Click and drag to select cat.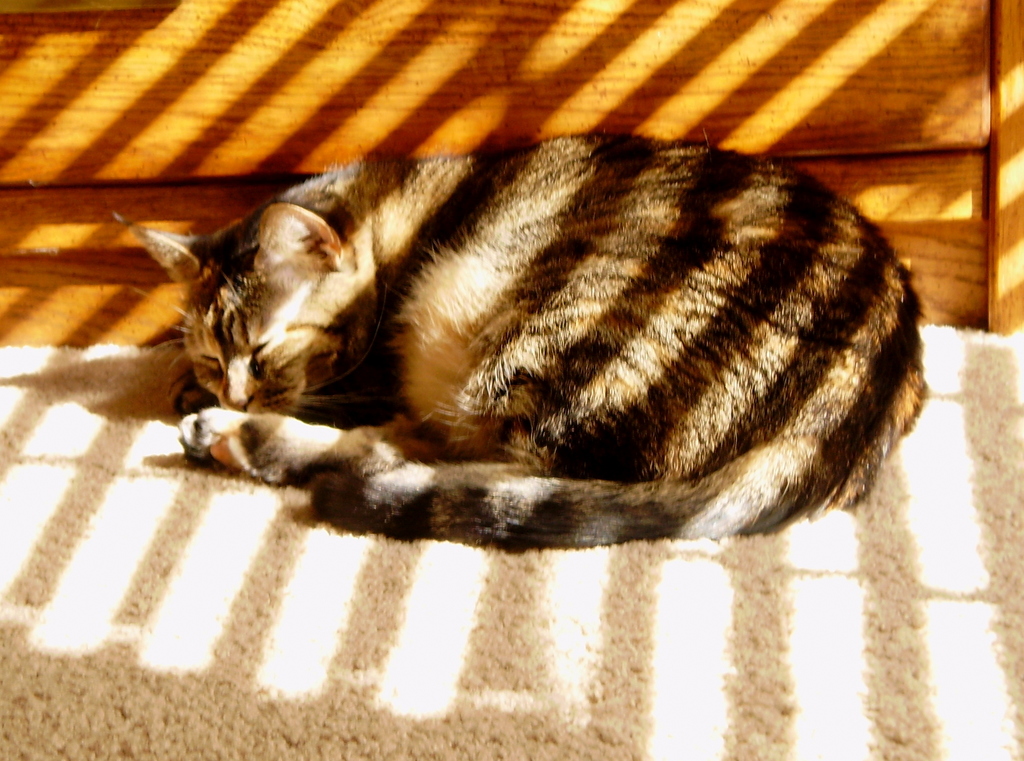
Selection: <box>111,129,927,557</box>.
